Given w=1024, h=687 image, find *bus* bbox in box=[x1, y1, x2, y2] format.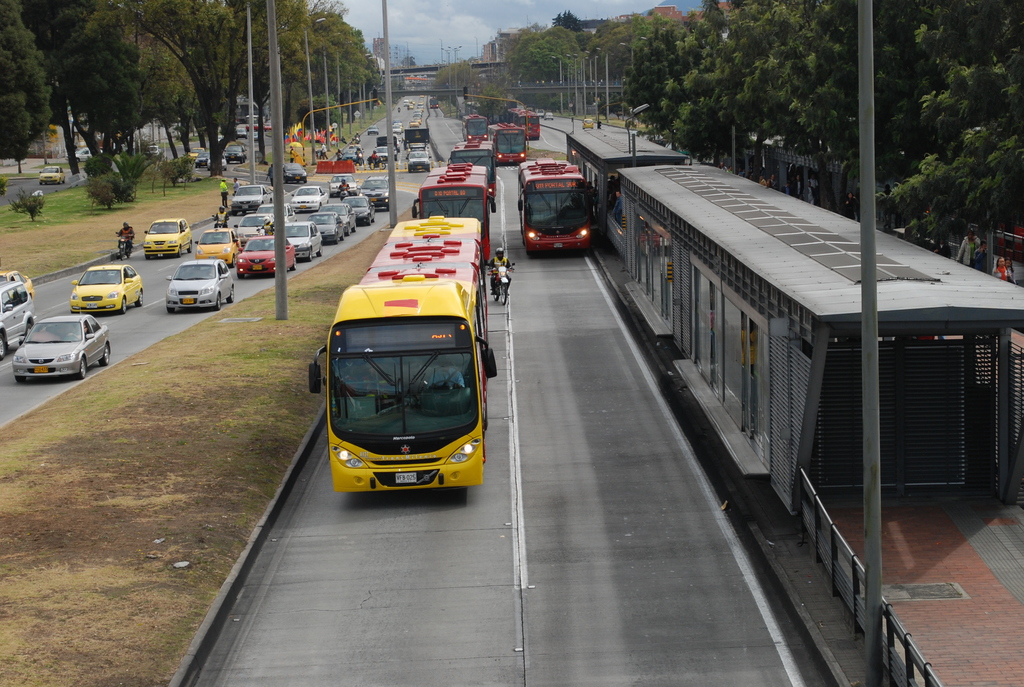
box=[410, 162, 497, 265].
